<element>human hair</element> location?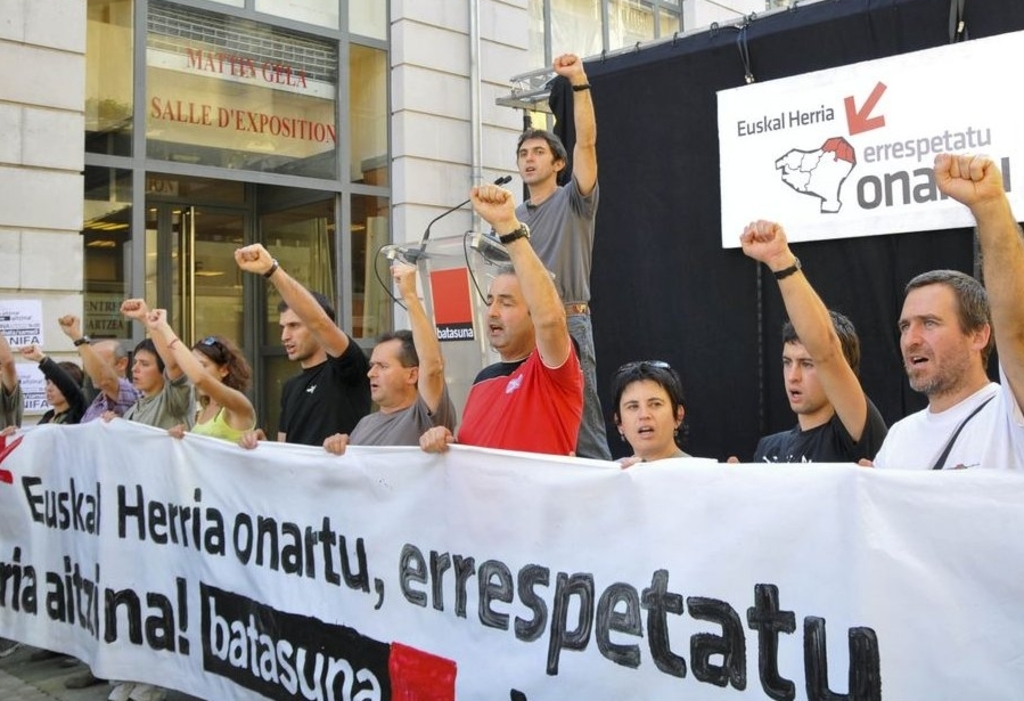
l=131, t=340, r=164, b=377
